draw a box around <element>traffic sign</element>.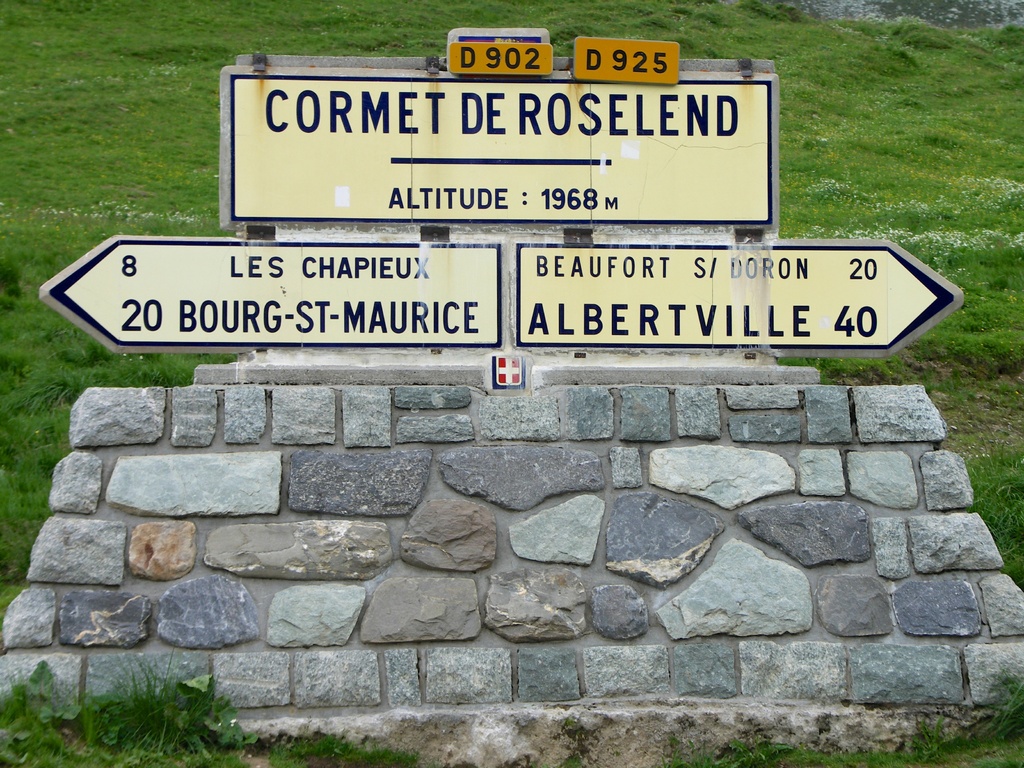
{"x1": 506, "y1": 239, "x2": 959, "y2": 373}.
